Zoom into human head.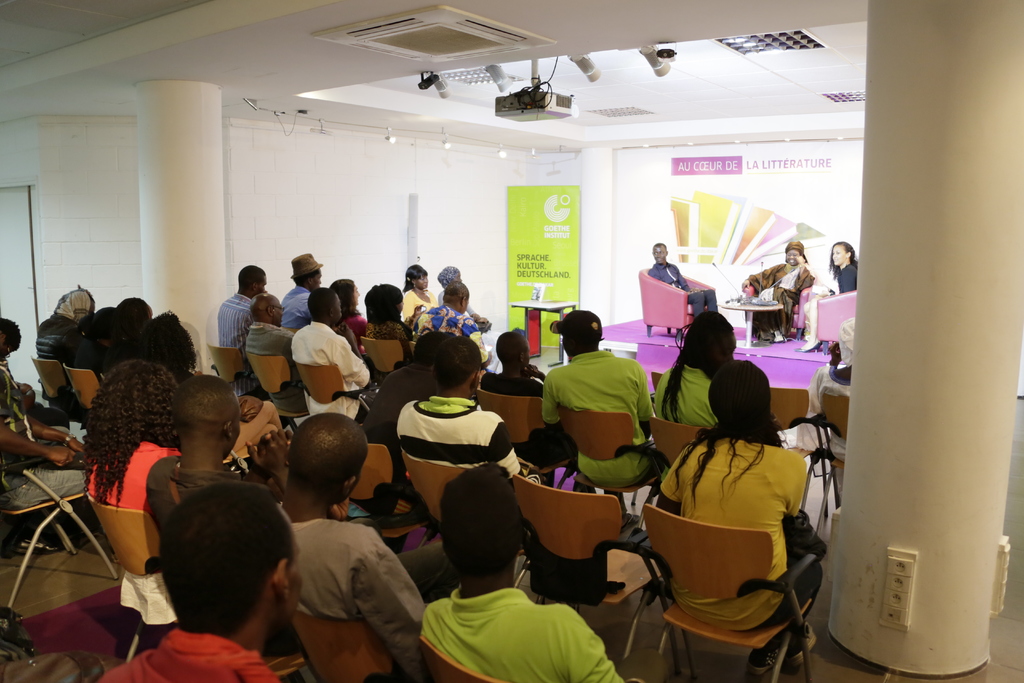
Zoom target: select_region(367, 284, 401, 321).
